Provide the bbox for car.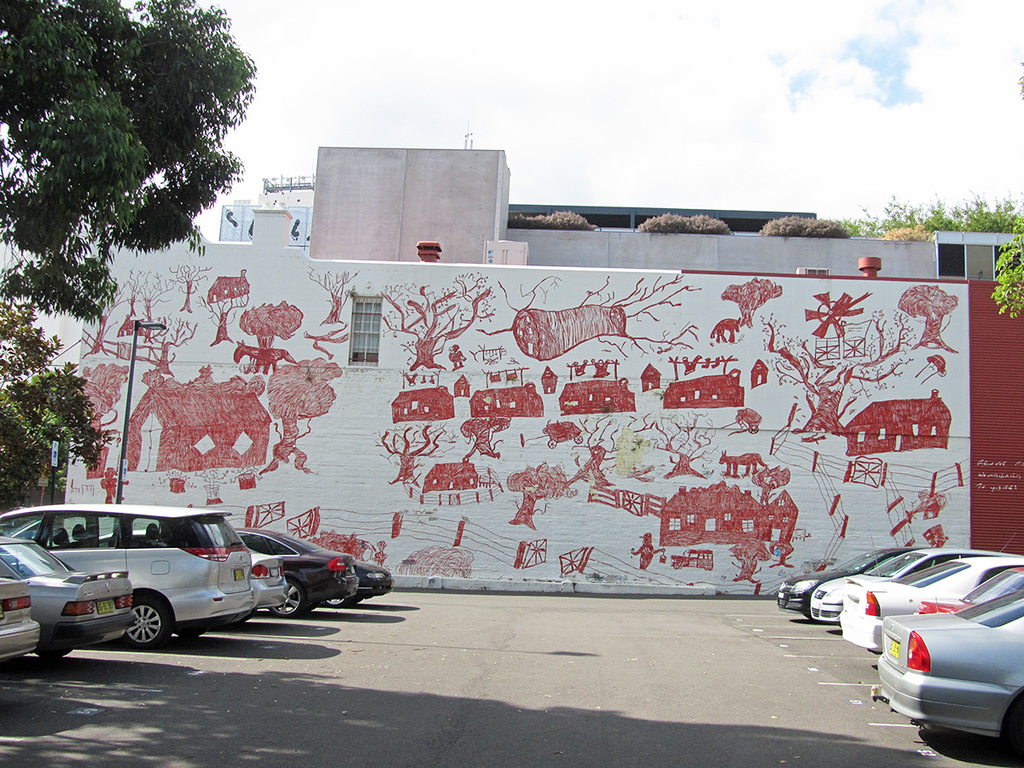
pyautogui.locateOnScreen(880, 579, 1023, 759).
